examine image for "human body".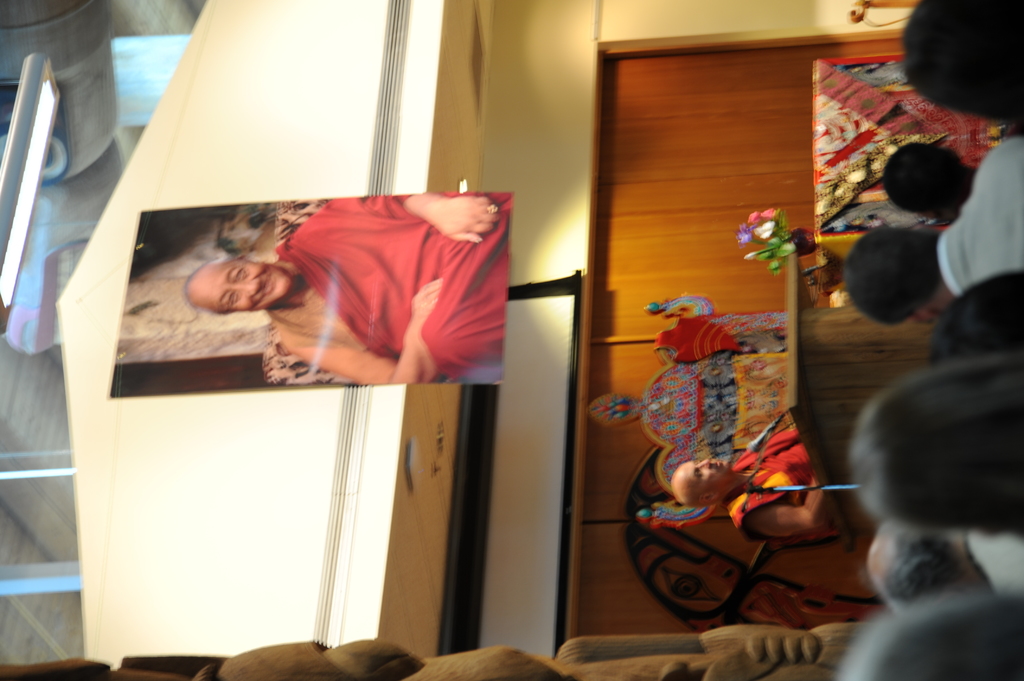
Examination result: bbox=(178, 188, 522, 388).
